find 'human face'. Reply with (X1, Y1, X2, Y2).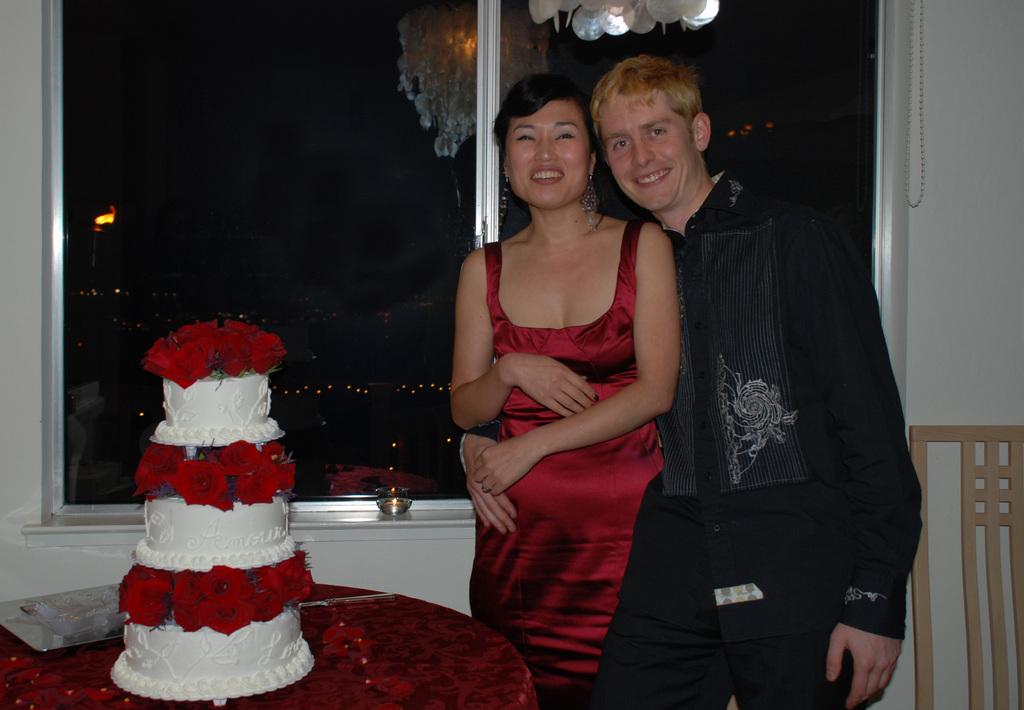
(503, 100, 588, 206).
